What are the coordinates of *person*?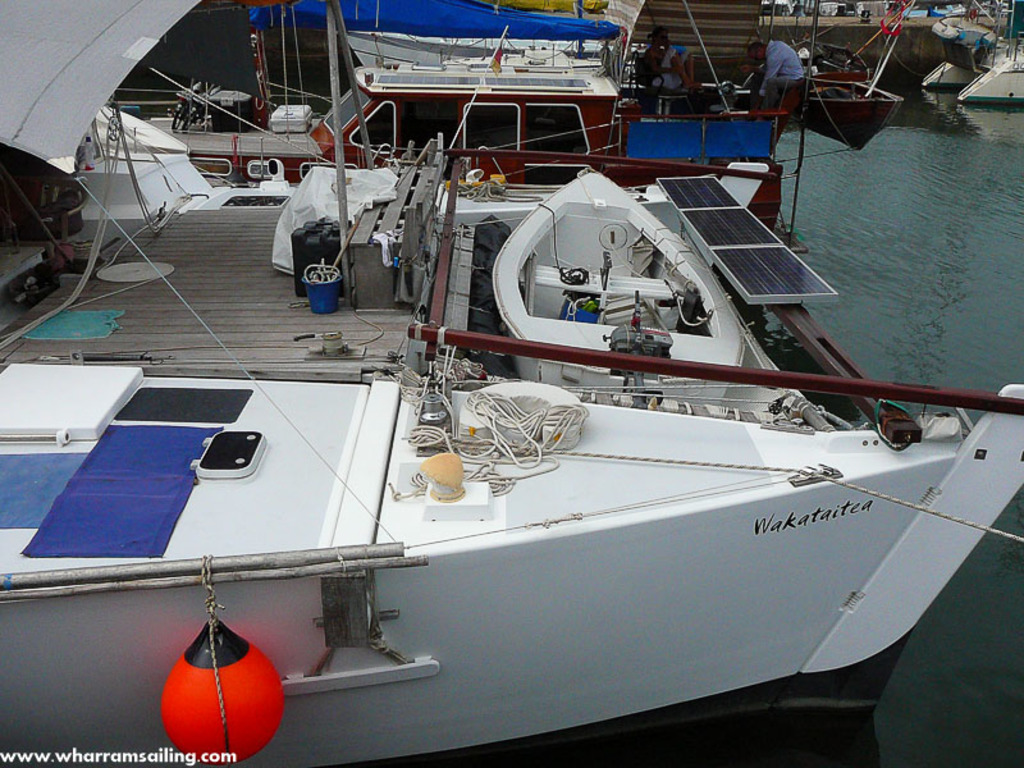
{"left": 754, "top": 31, "right": 812, "bottom": 100}.
